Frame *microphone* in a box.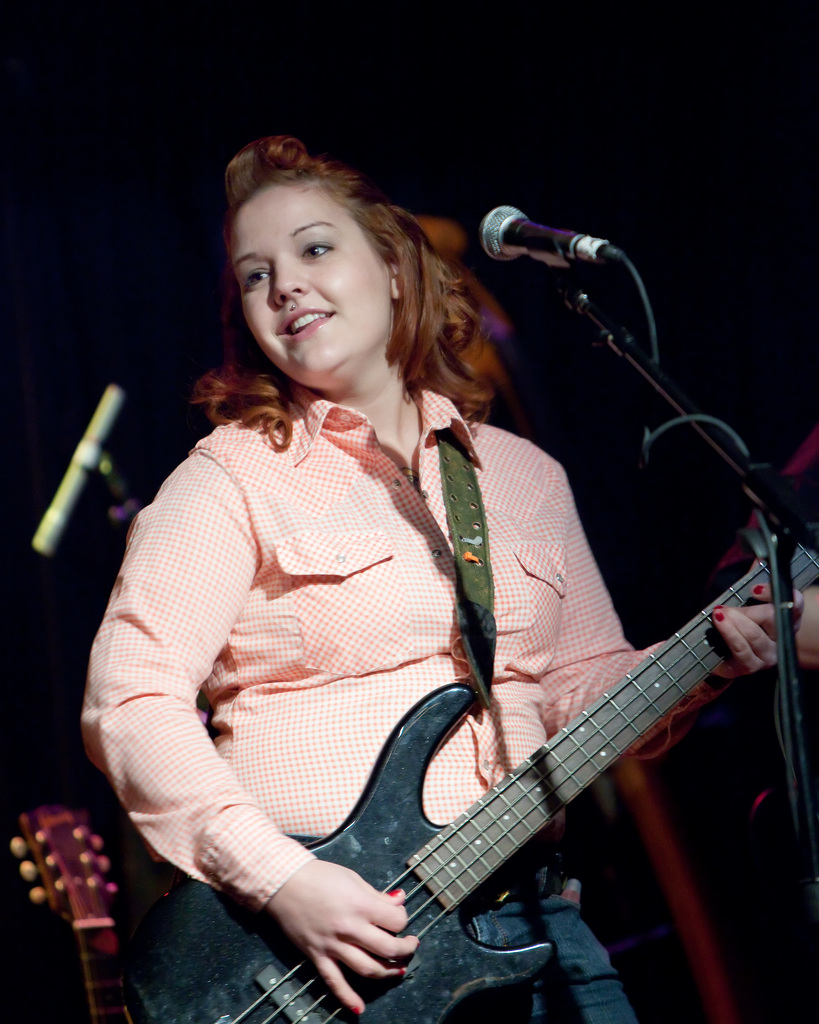
BBox(28, 376, 122, 555).
